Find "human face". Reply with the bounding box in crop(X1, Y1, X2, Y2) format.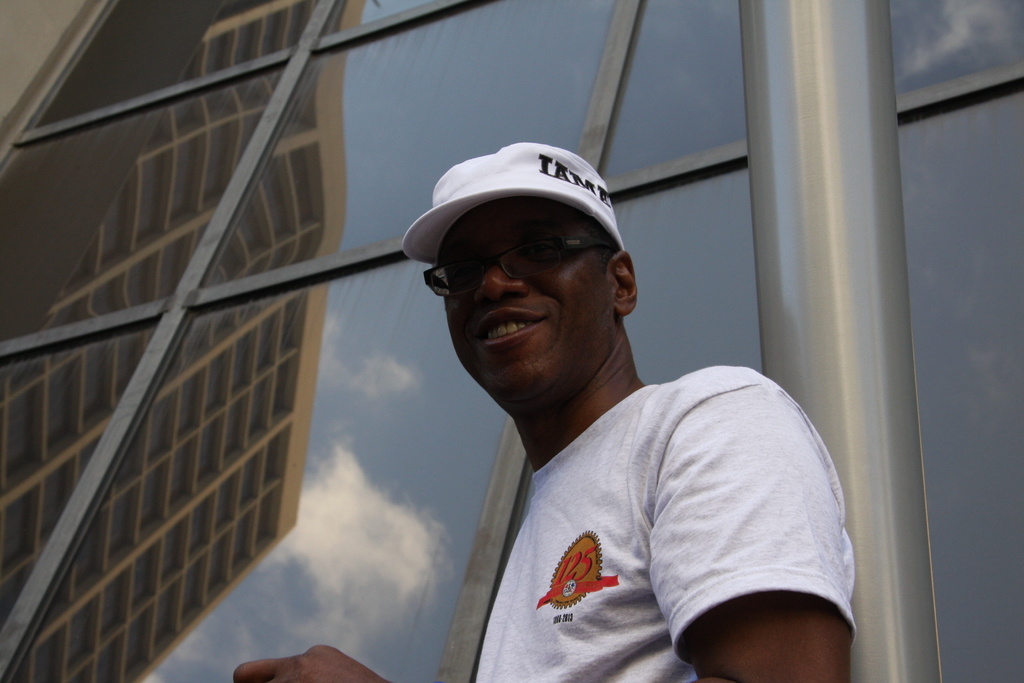
crop(447, 210, 618, 391).
